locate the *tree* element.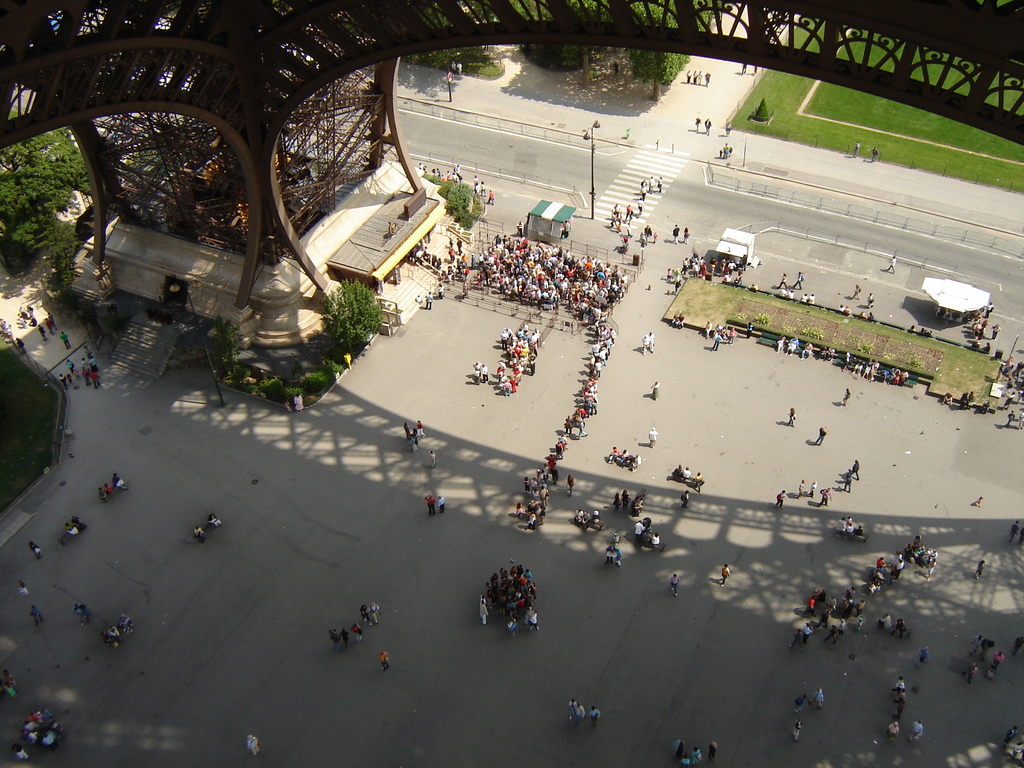
Element bbox: l=630, t=0, r=685, b=98.
